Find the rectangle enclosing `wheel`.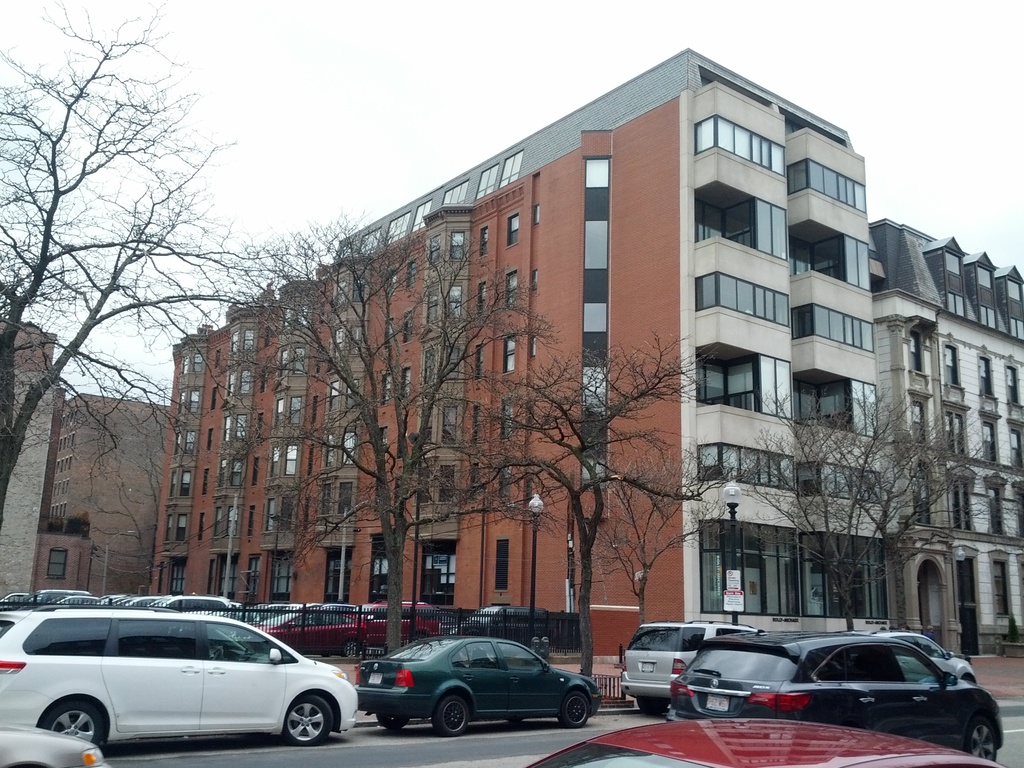
{"x1": 555, "y1": 687, "x2": 593, "y2": 727}.
